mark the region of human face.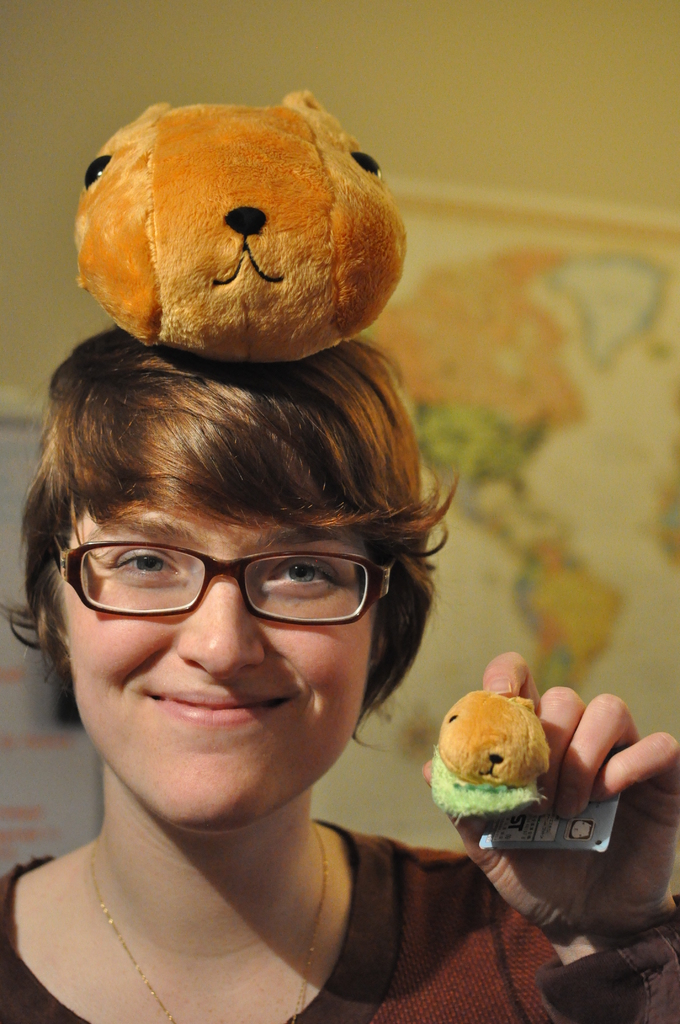
Region: select_region(59, 501, 383, 832).
